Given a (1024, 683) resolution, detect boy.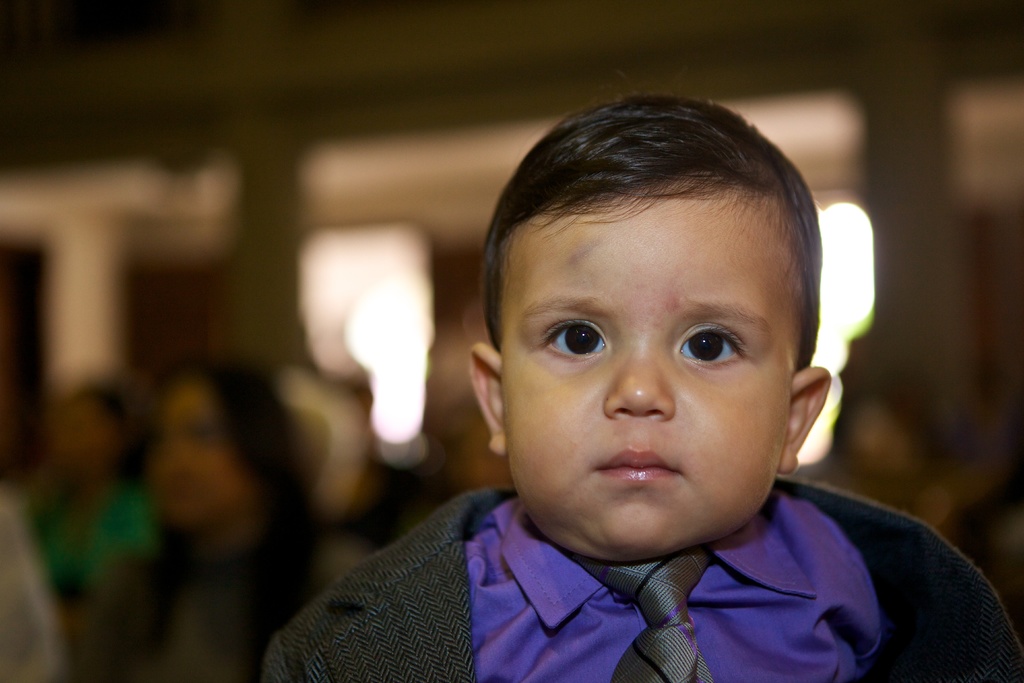
pyautogui.locateOnScreen(262, 88, 1023, 682).
